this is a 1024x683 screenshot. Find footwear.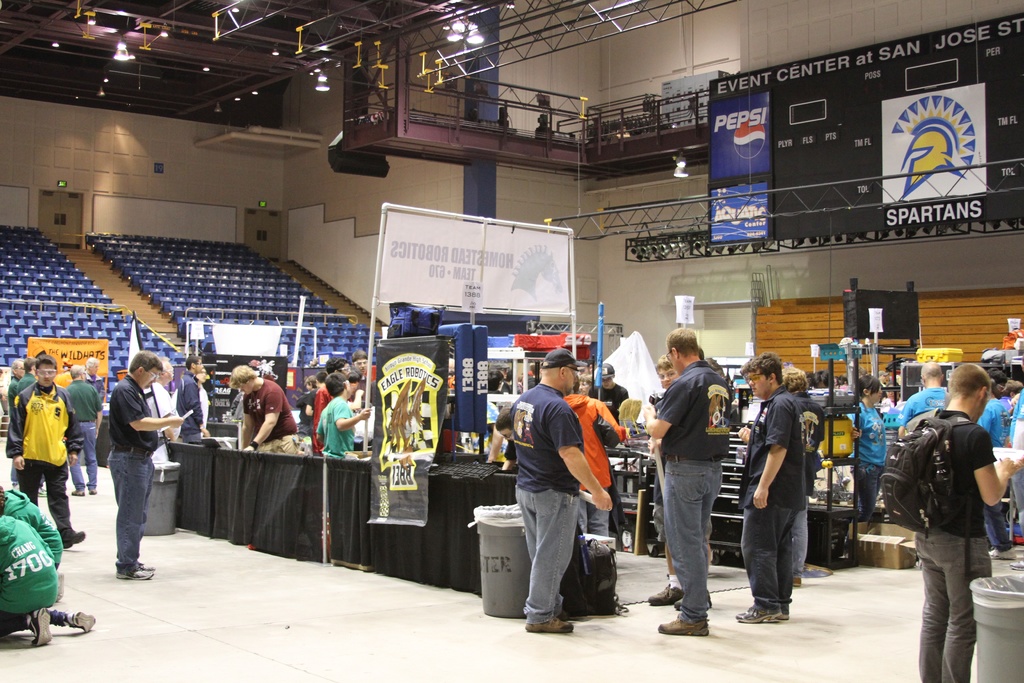
Bounding box: x1=655, y1=611, x2=710, y2=638.
